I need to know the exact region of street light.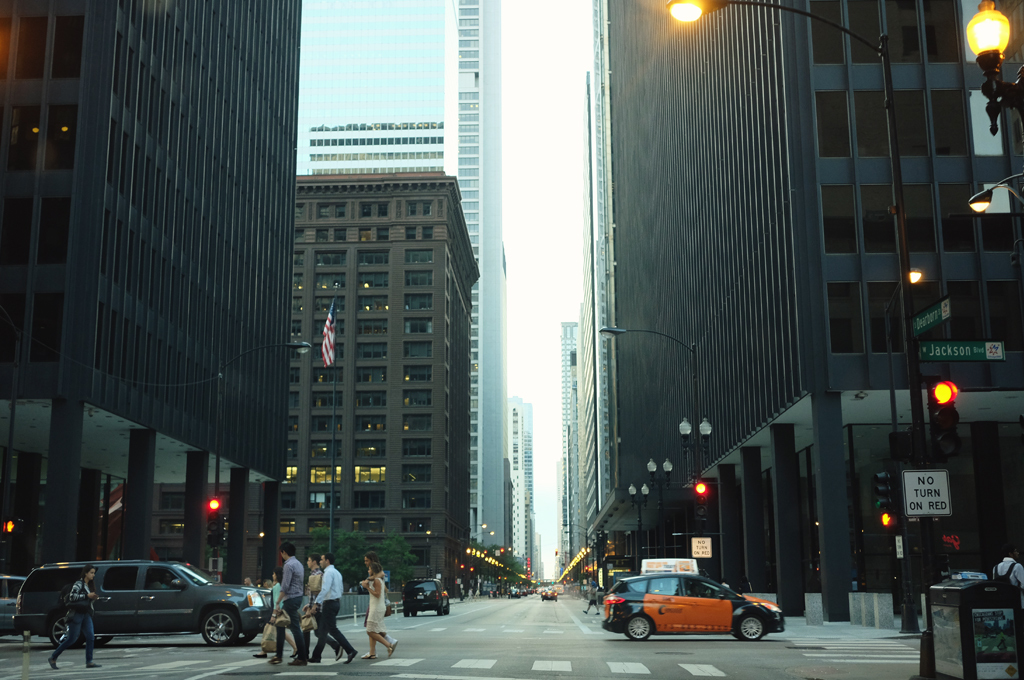
Region: detection(971, 169, 1023, 210).
